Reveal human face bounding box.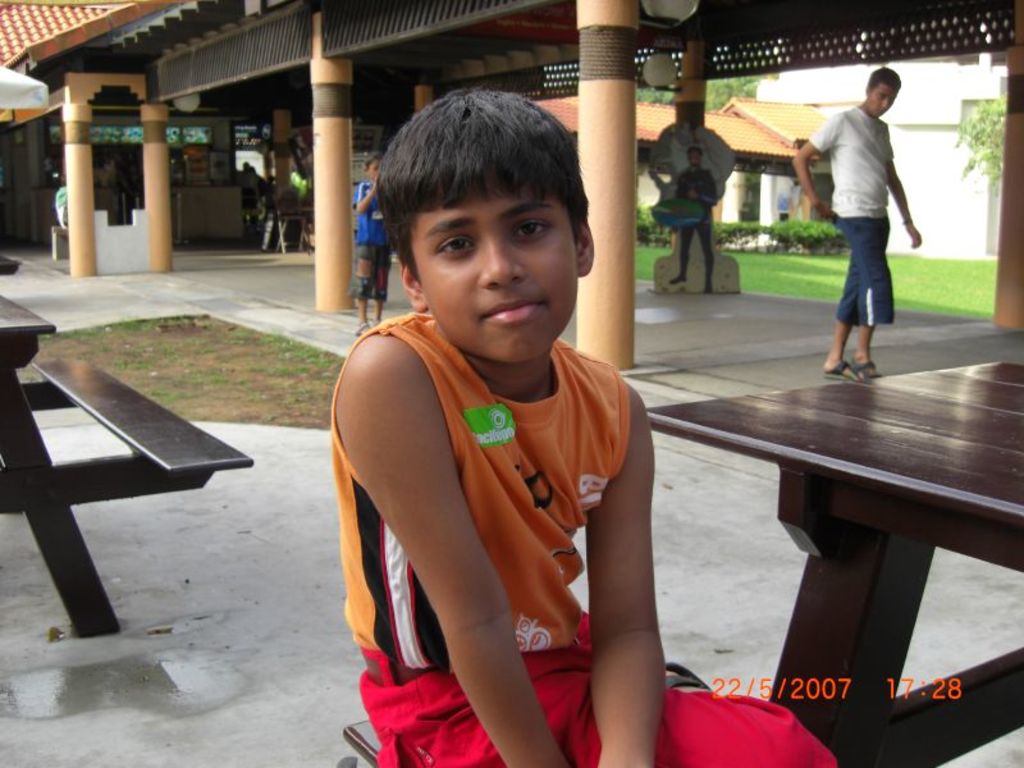
Revealed: locate(870, 82, 896, 118).
